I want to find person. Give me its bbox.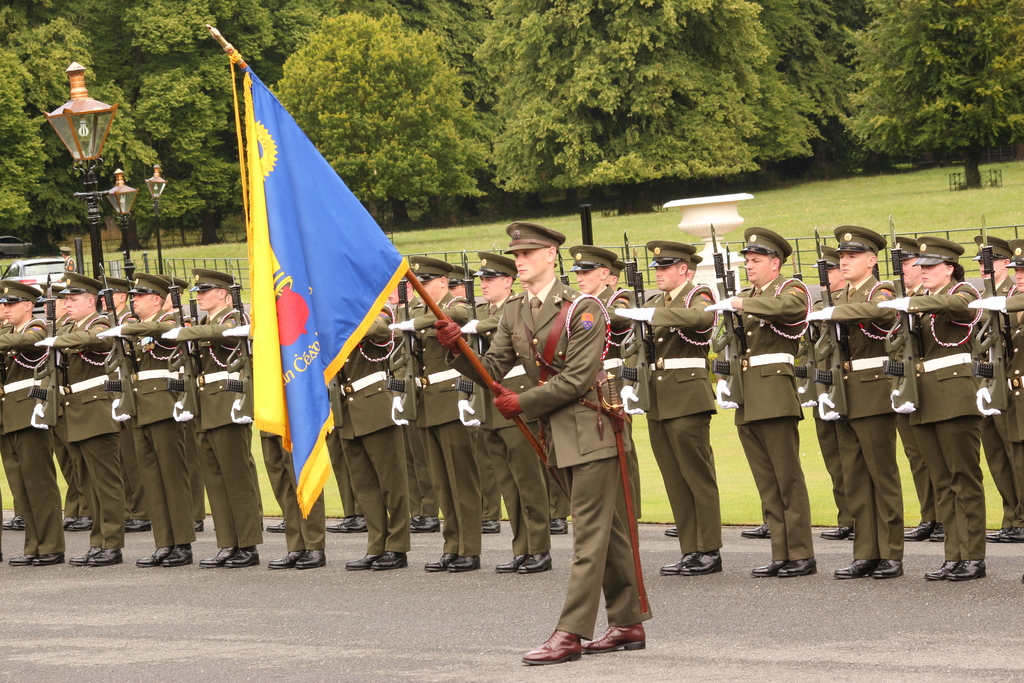
pyautogui.locateOnScreen(31, 269, 126, 568).
